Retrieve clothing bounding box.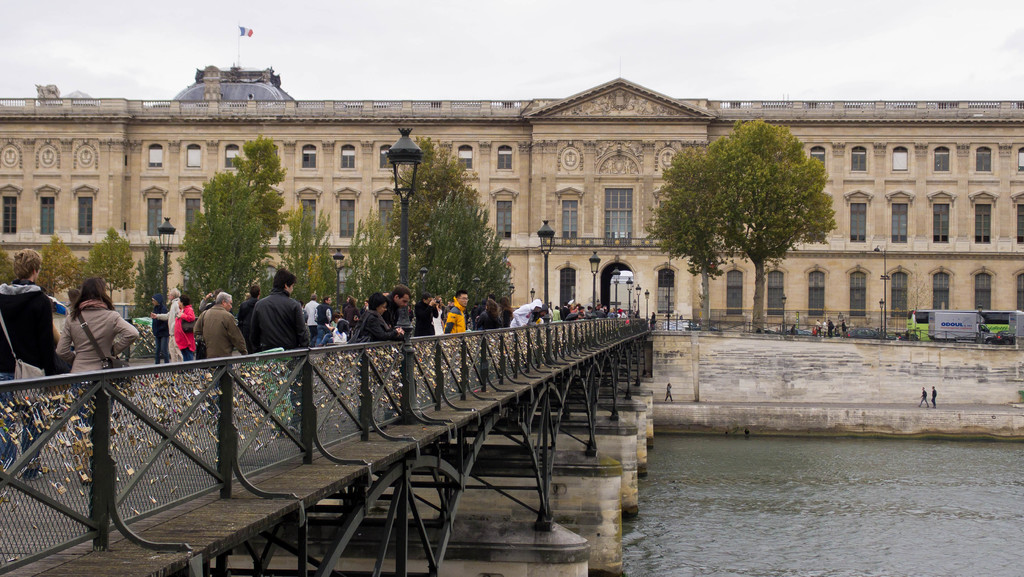
Bounding box: select_region(173, 304, 202, 359).
